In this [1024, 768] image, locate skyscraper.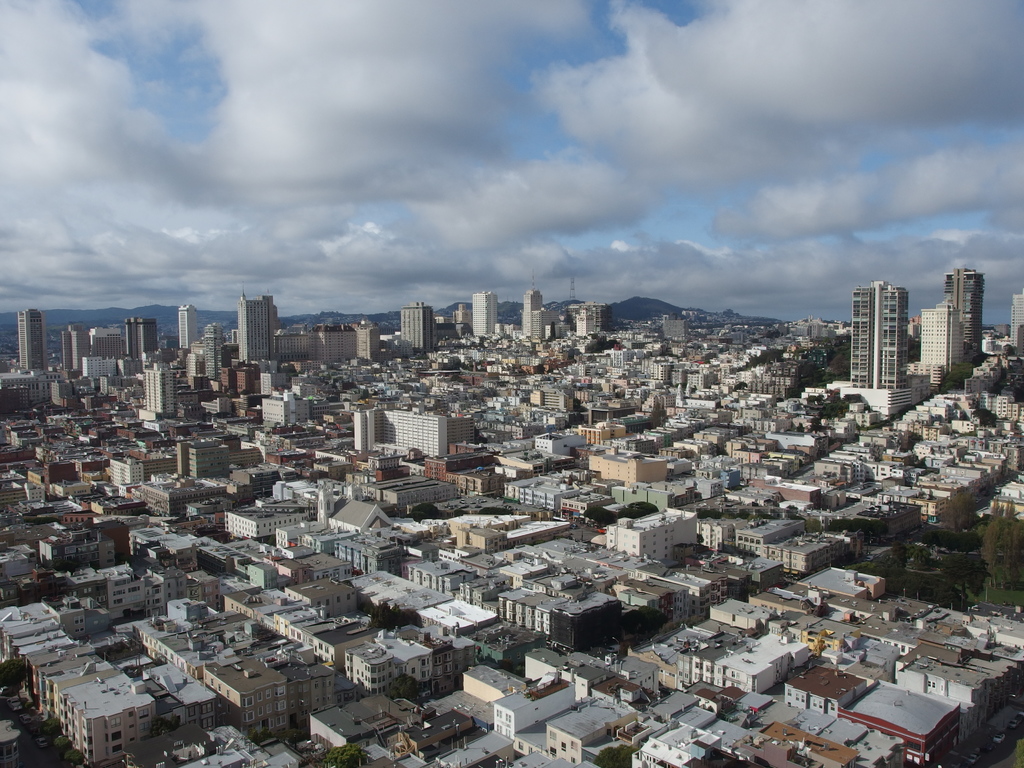
Bounding box: 207, 284, 289, 378.
